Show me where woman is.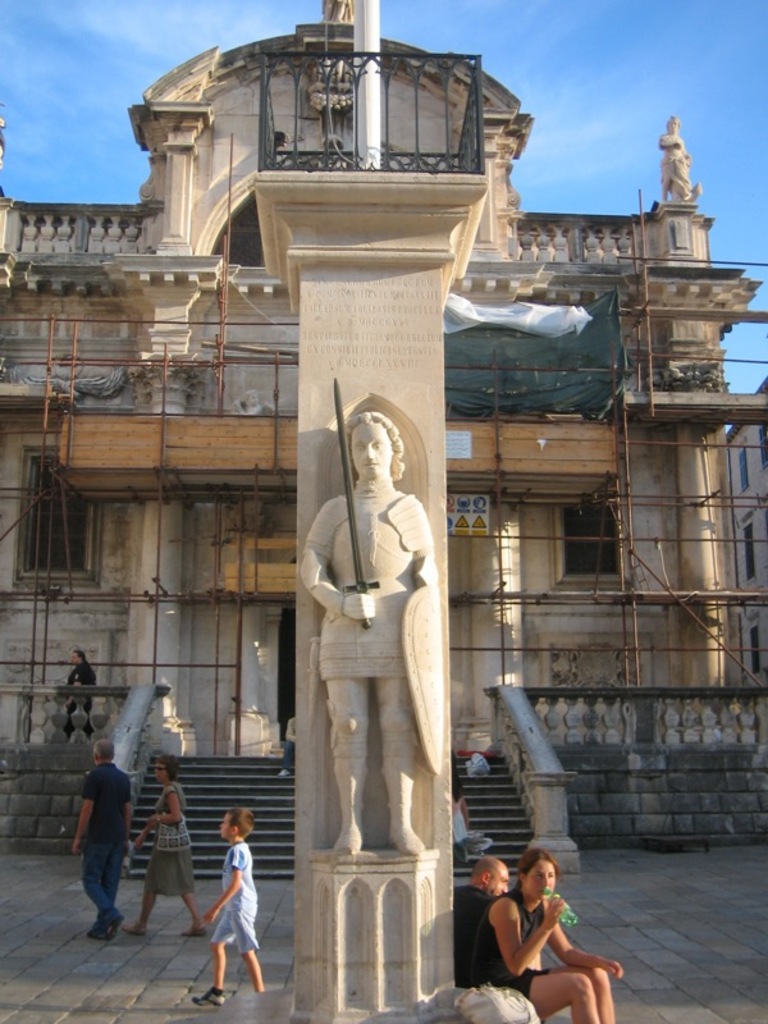
woman is at l=448, t=782, r=474, b=867.
